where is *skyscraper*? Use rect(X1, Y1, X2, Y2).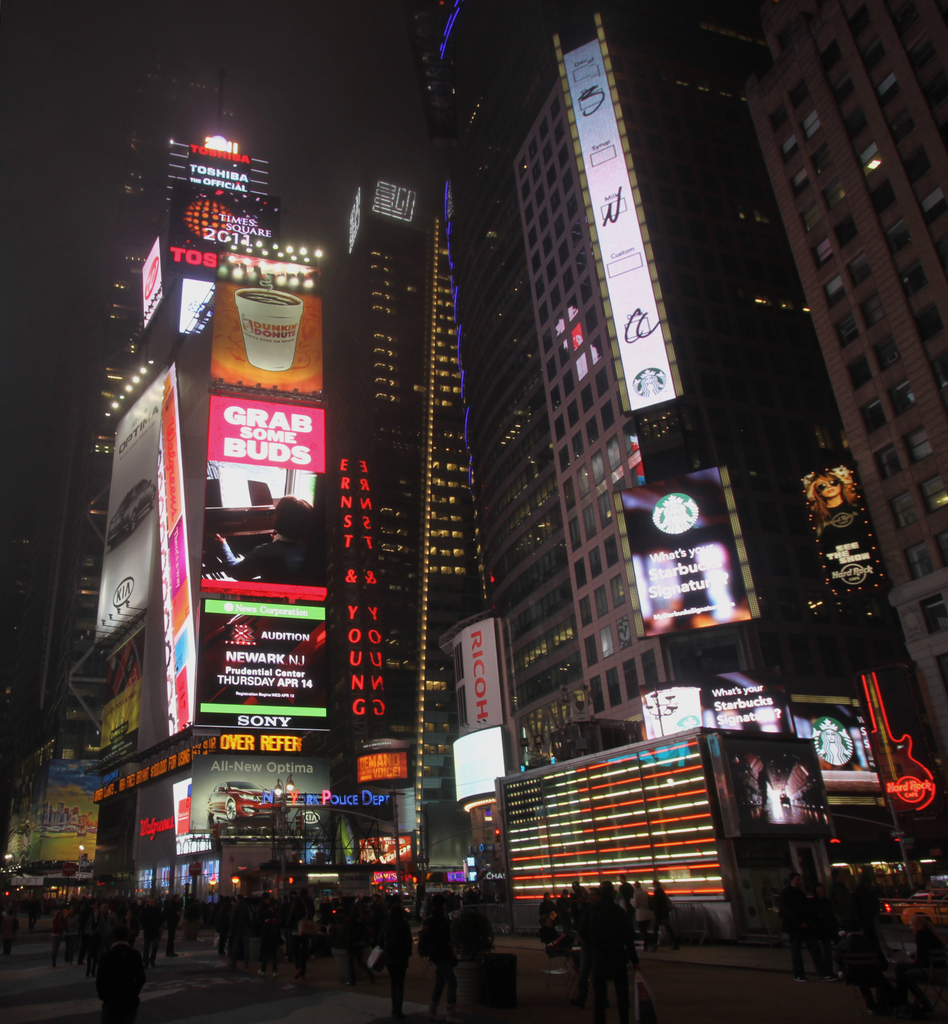
rect(734, 0, 947, 795).
